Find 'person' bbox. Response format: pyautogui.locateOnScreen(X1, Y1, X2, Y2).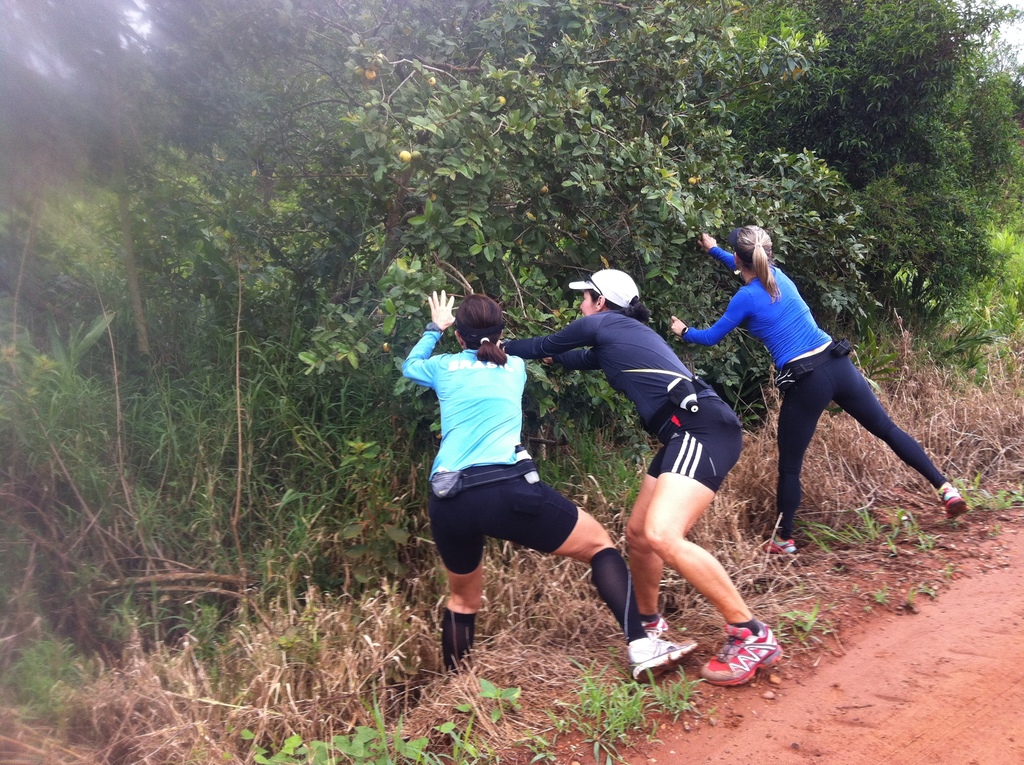
pyautogui.locateOnScreen(666, 223, 971, 561).
